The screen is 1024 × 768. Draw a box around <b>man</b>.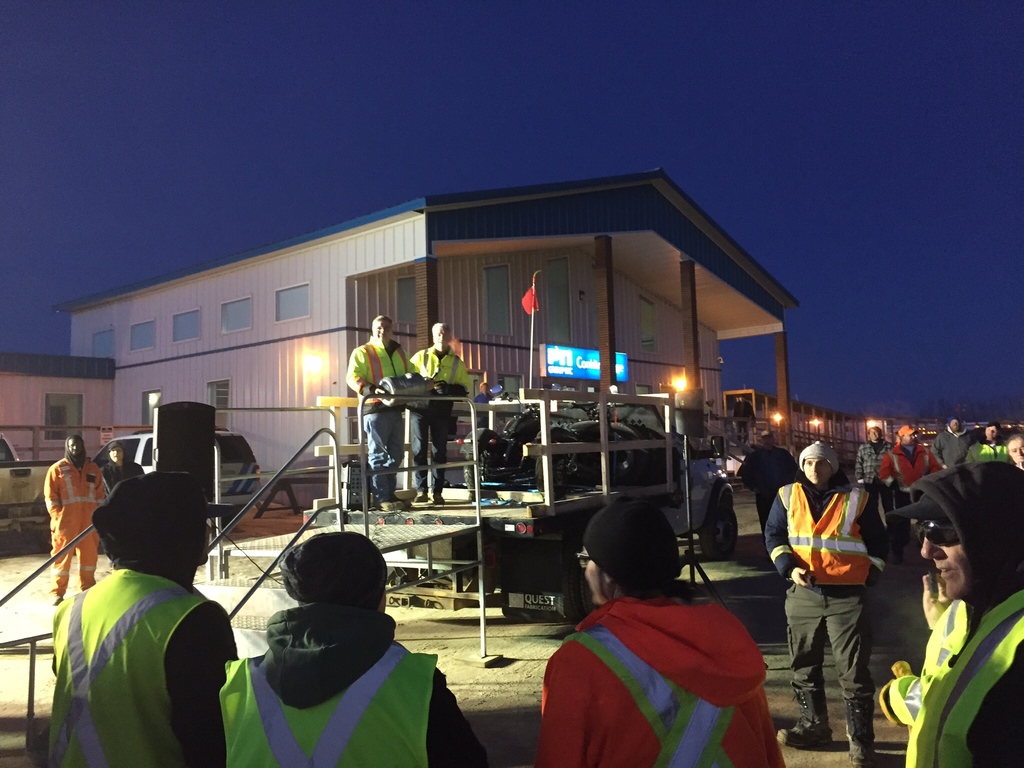
(x1=778, y1=441, x2=876, y2=767).
